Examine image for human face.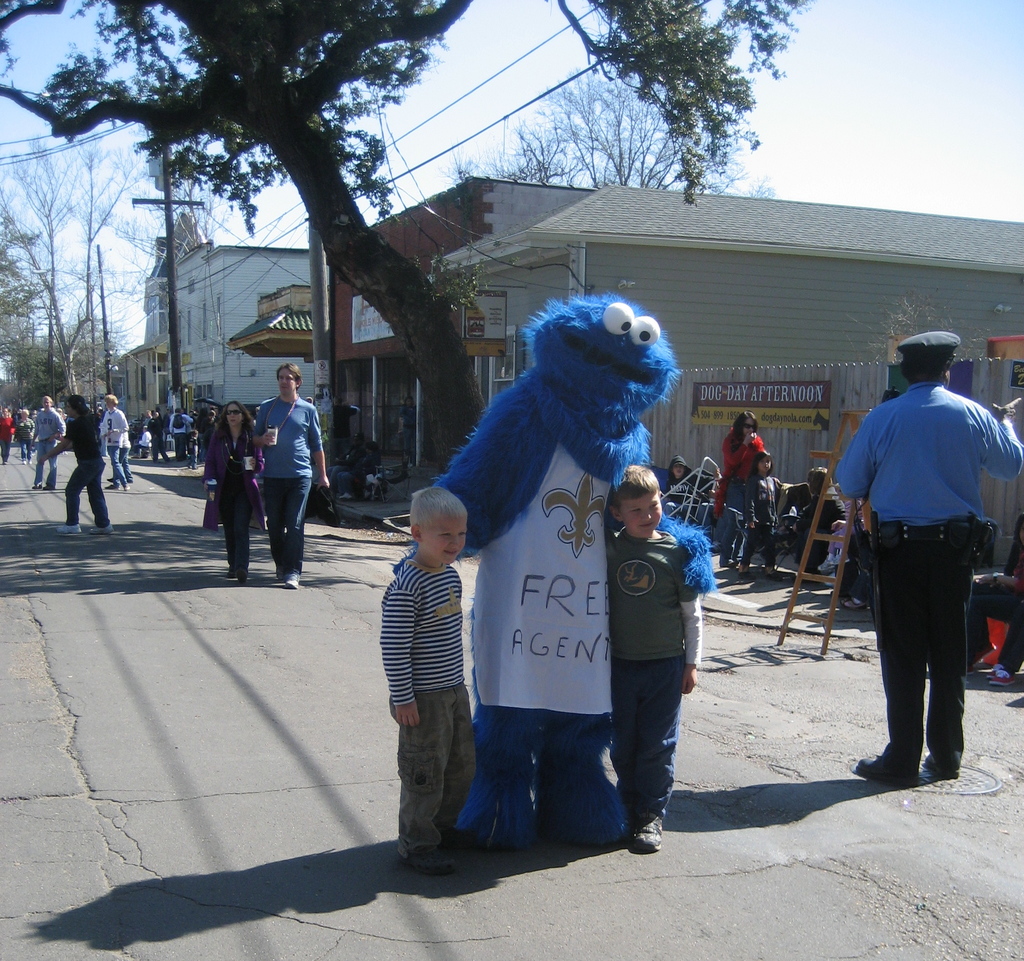
Examination result: (744,420,755,436).
